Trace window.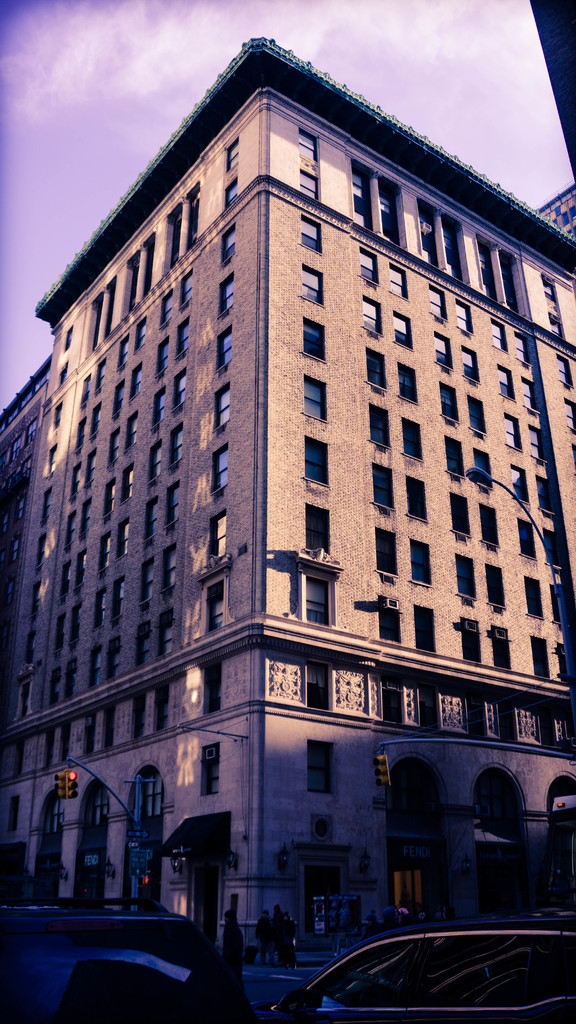
Traced to [477, 767, 532, 824].
